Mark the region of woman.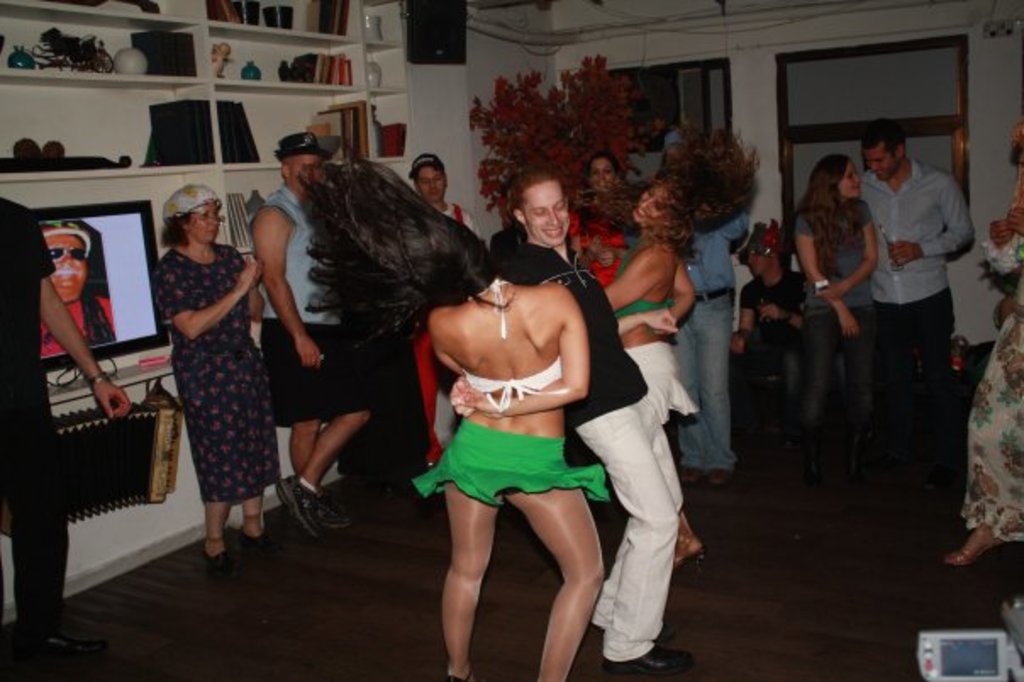
Region: [293, 146, 609, 680].
